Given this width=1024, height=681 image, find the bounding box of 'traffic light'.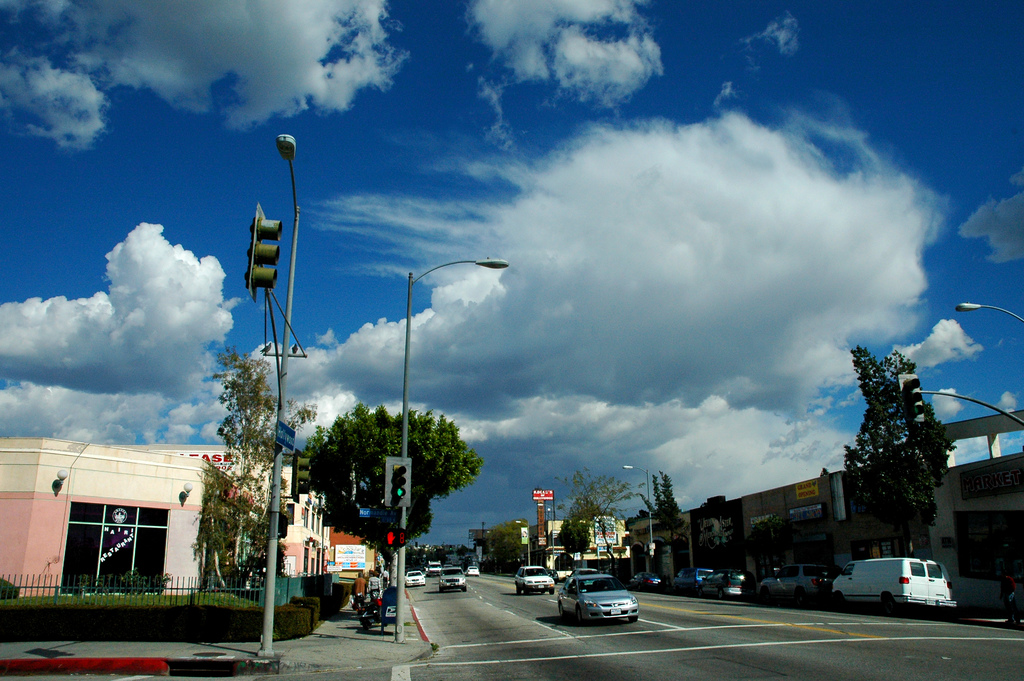
select_region(385, 457, 411, 507).
